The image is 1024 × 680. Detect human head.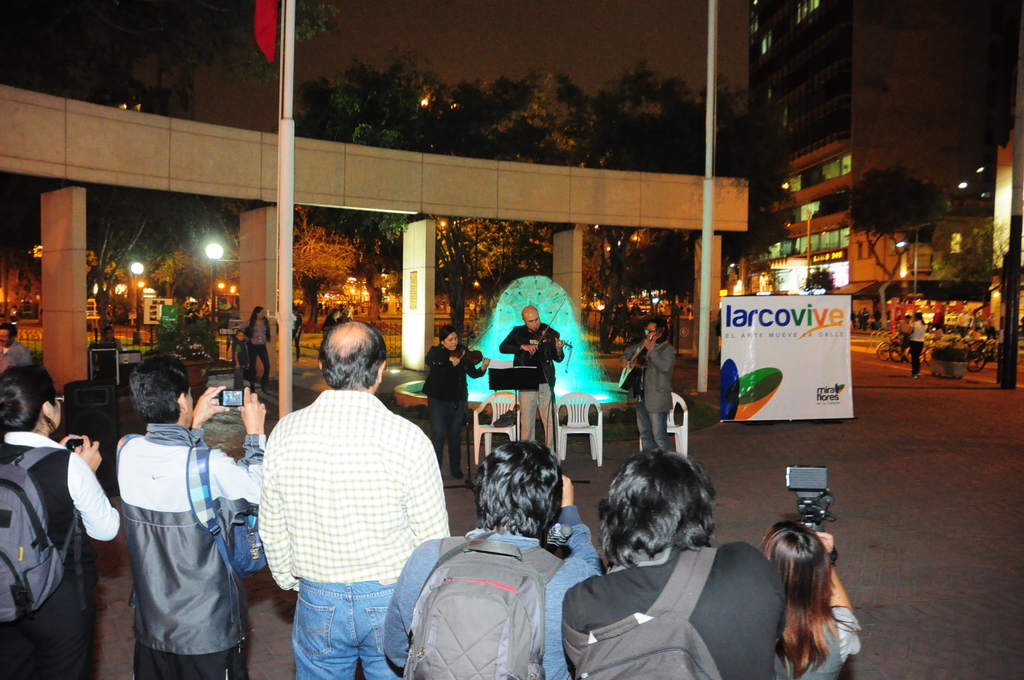
Detection: region(291, 305, 298, 316).
